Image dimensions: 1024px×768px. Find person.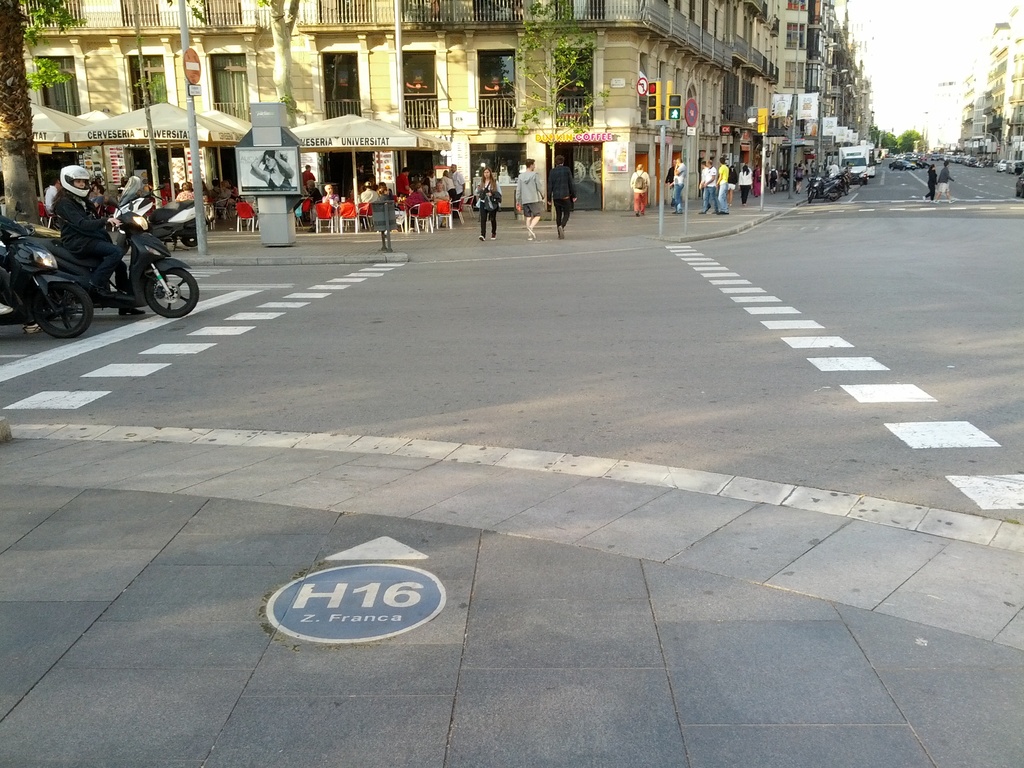
924 163 934 204.
